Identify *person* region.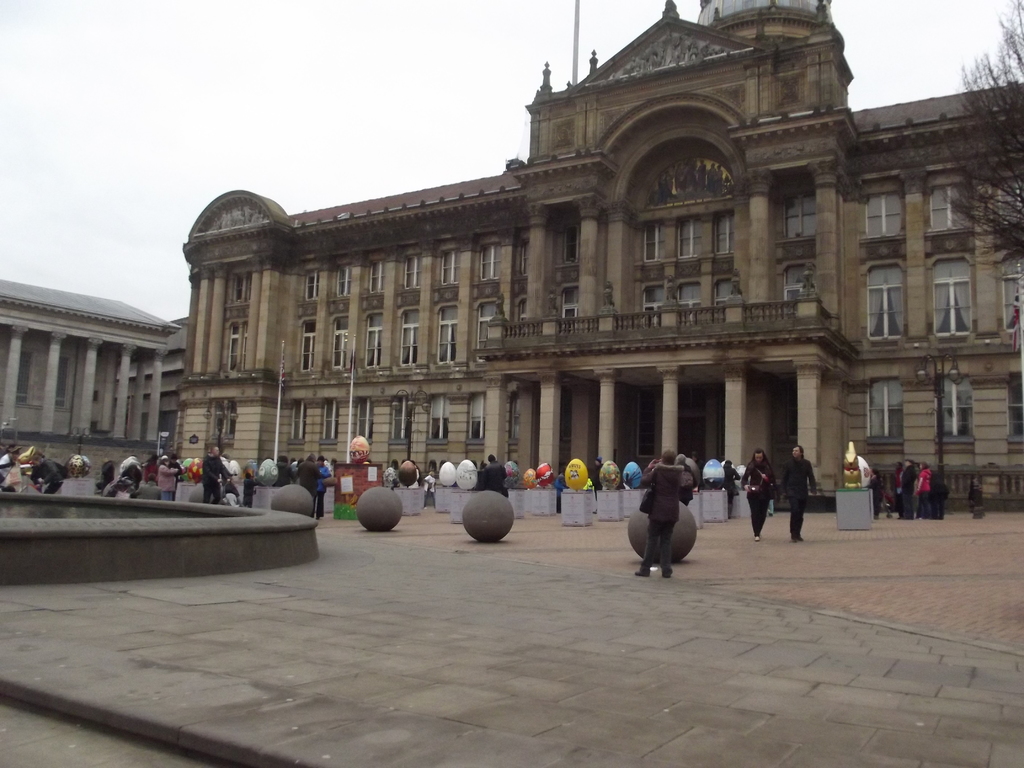
Region: 721:462:741:507.
